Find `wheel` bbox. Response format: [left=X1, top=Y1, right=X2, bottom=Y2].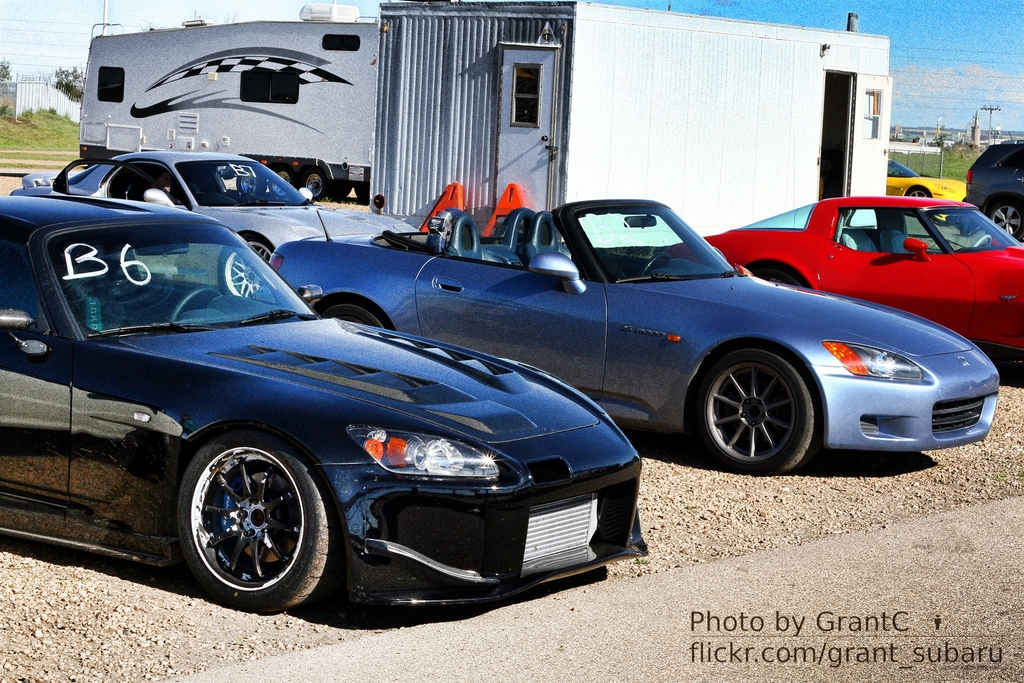
[left=979, top=201, right=1023, bottom=243].
